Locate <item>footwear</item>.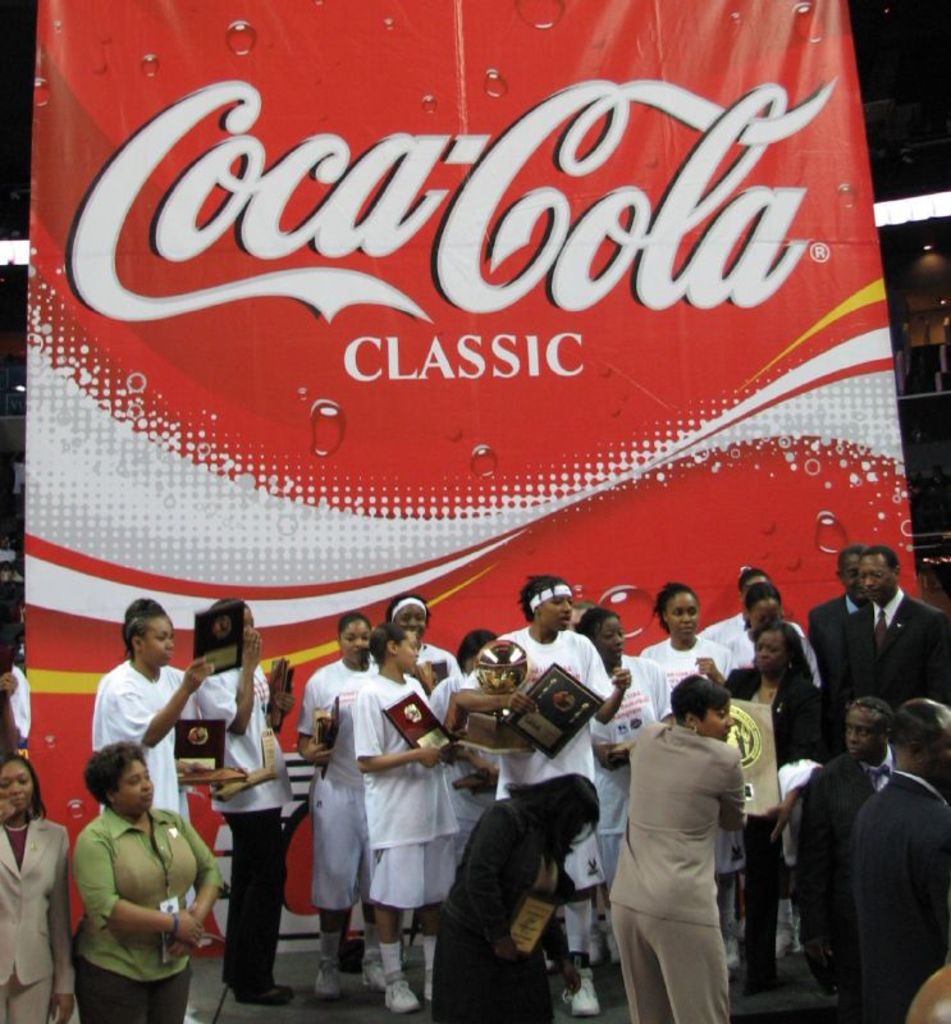
Bounding box: rect(358, 955, 383, 992).
